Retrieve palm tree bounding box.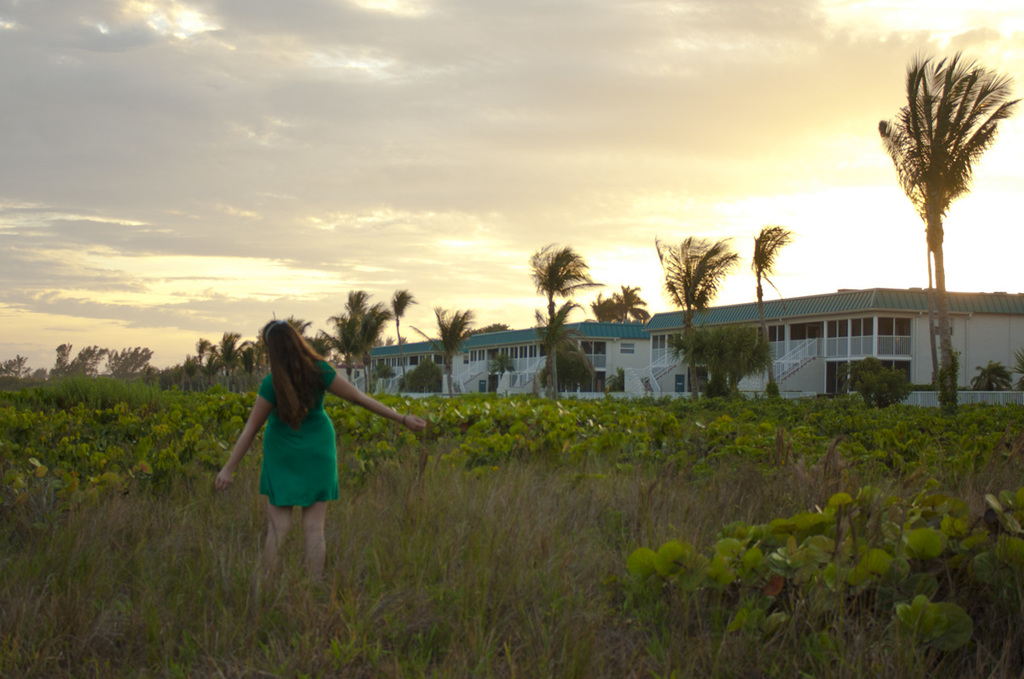
Bounding box: locate(888, 53, 1002, 283).
